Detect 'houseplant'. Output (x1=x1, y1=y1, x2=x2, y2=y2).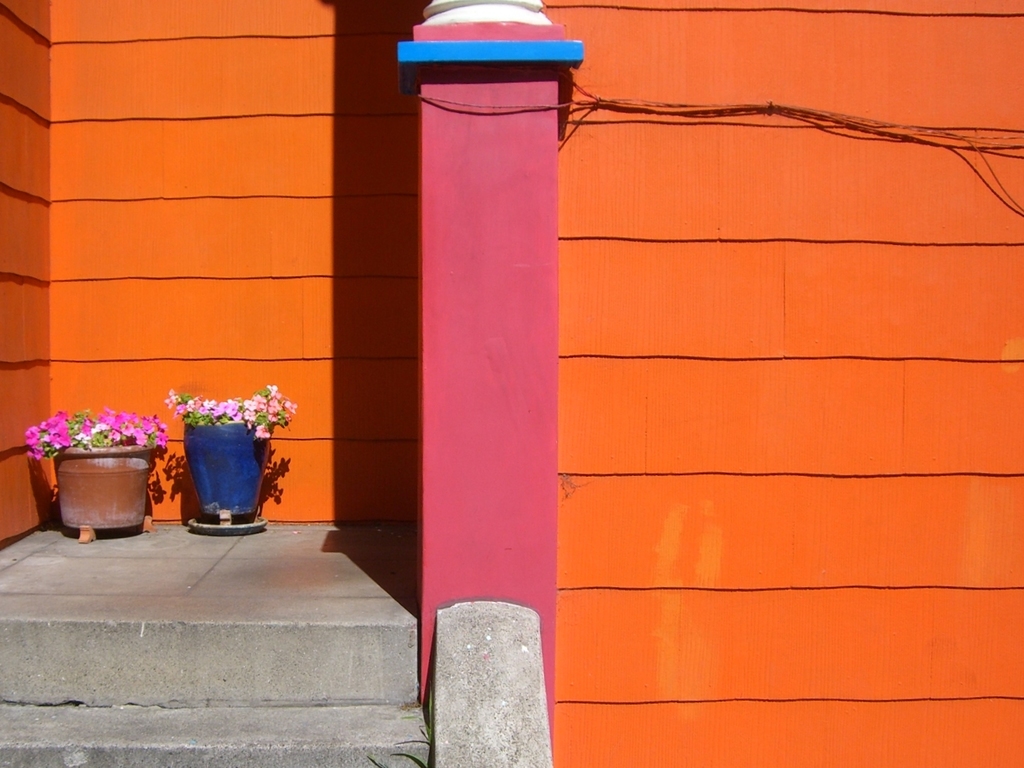
(x1=29, y1=403, x2=166, y2=542).
